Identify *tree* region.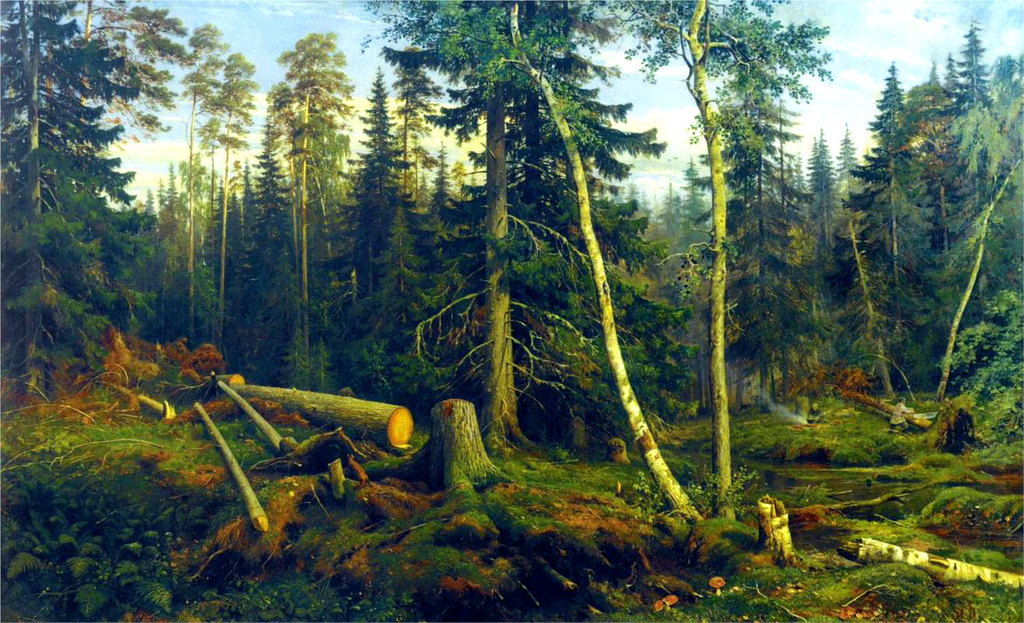
Region: pyautogui.locateOnScreen(211, 48, 259, 273).
